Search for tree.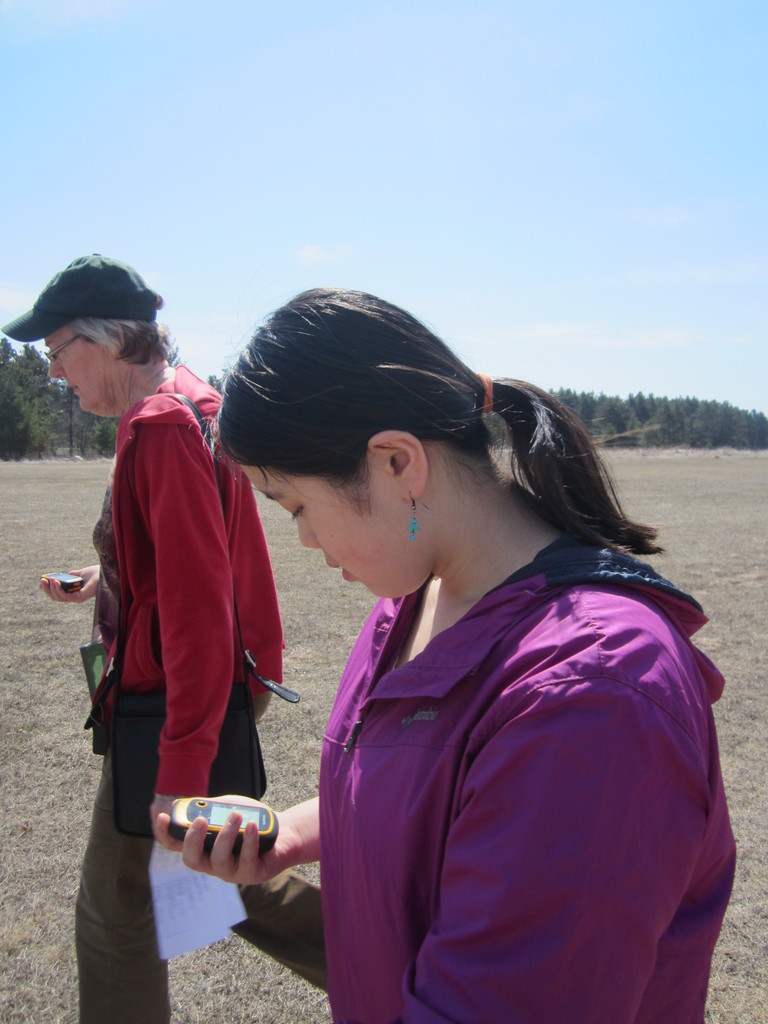
Found at locate(200, 376, 236, 404).
